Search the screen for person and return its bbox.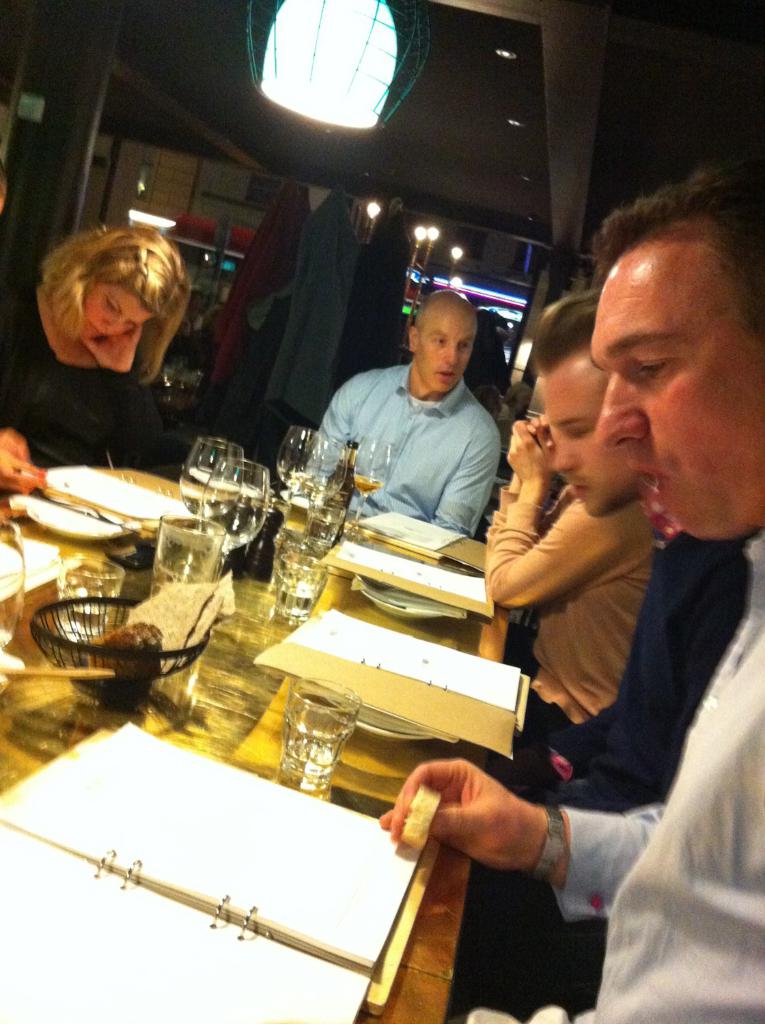
Found: <region>497, 423, 665, 735</region>.
